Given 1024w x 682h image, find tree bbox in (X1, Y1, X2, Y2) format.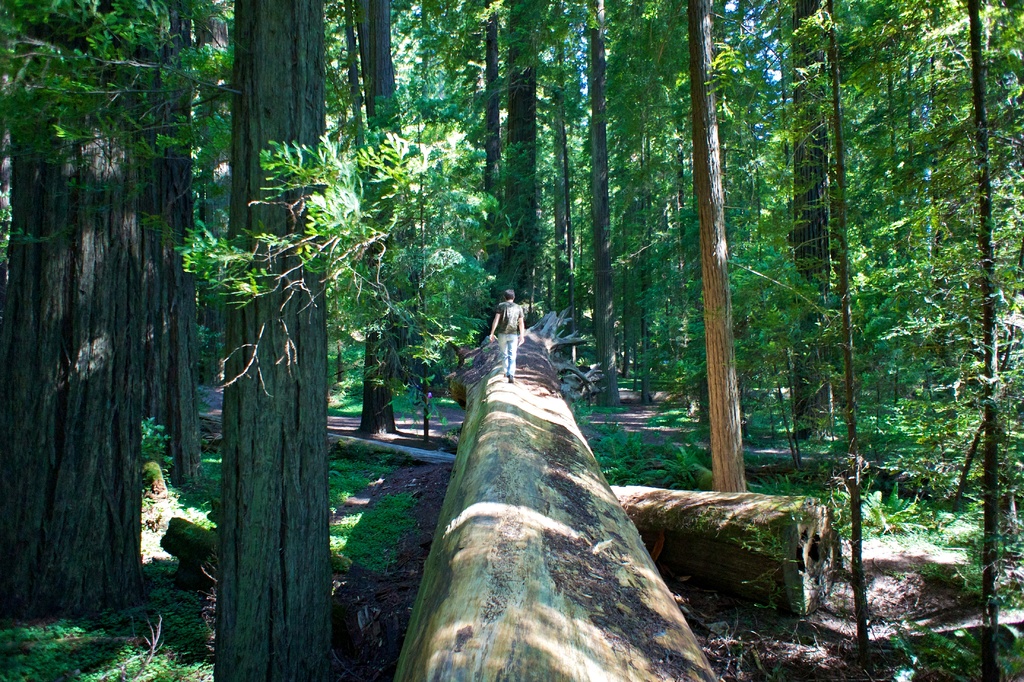
(340, 0, 399, 440).
